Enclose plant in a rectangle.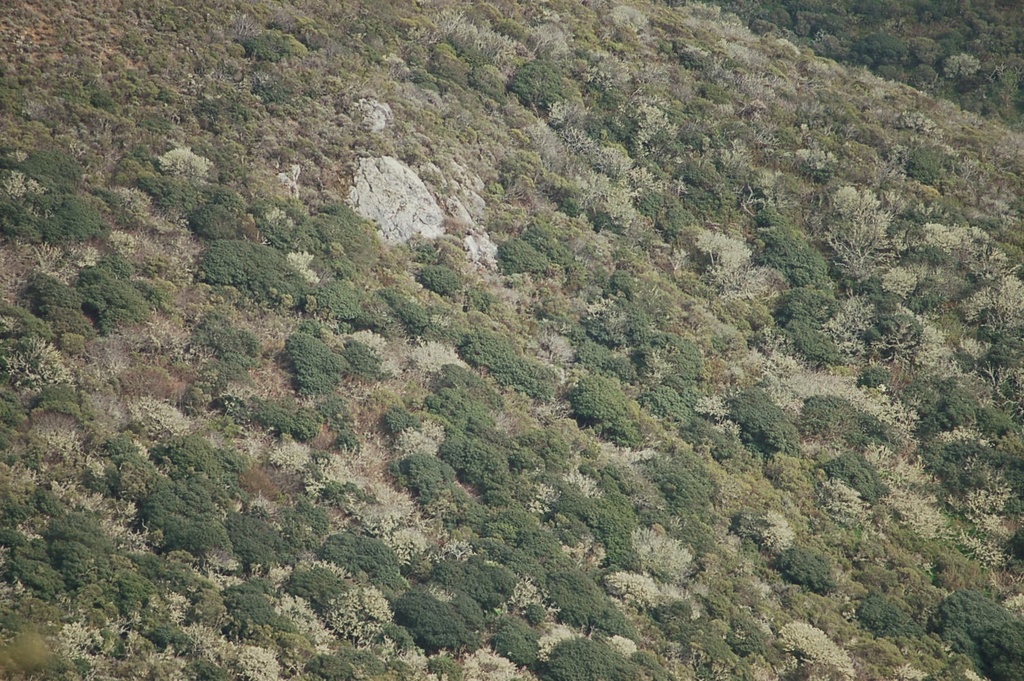
{"left": 788, "top": 389, "right": 887, "bottom": 460}.
